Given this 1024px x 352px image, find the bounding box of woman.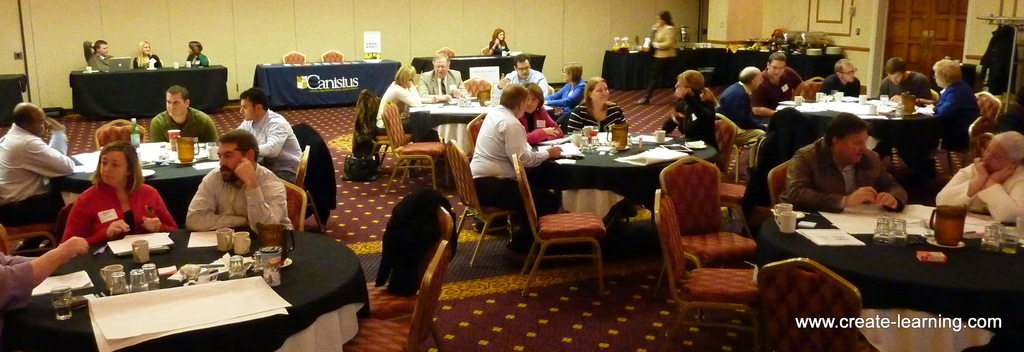
detection(558, 79, 636, 131).
